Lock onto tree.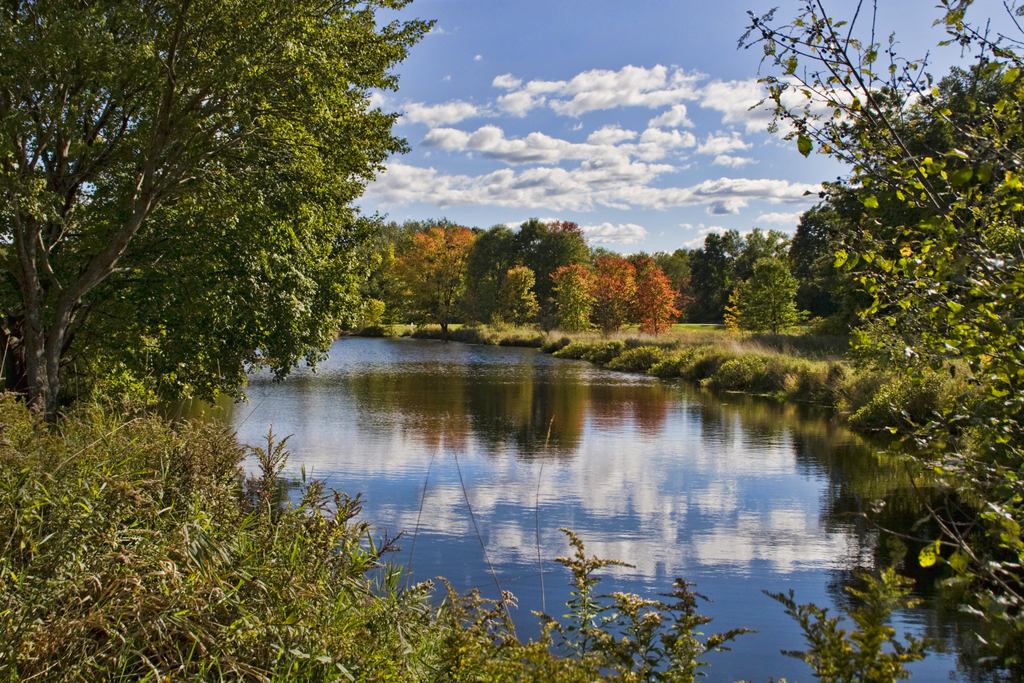
Locked: <box>16,6,419,470</box>.
